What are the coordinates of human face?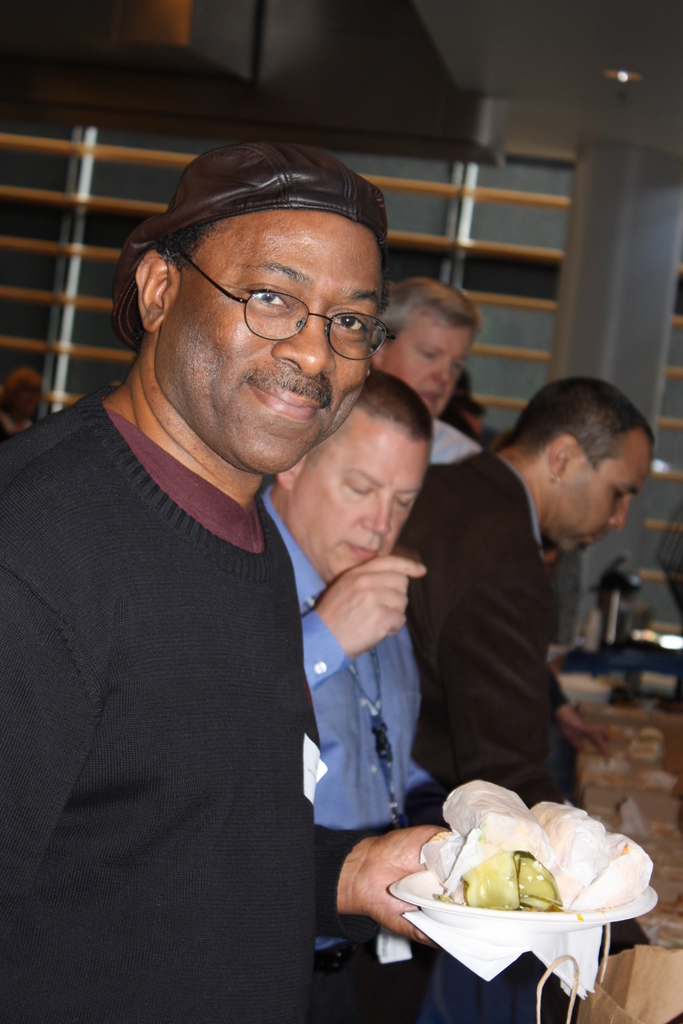
left=397, top=305, right=471, bottom=412.
